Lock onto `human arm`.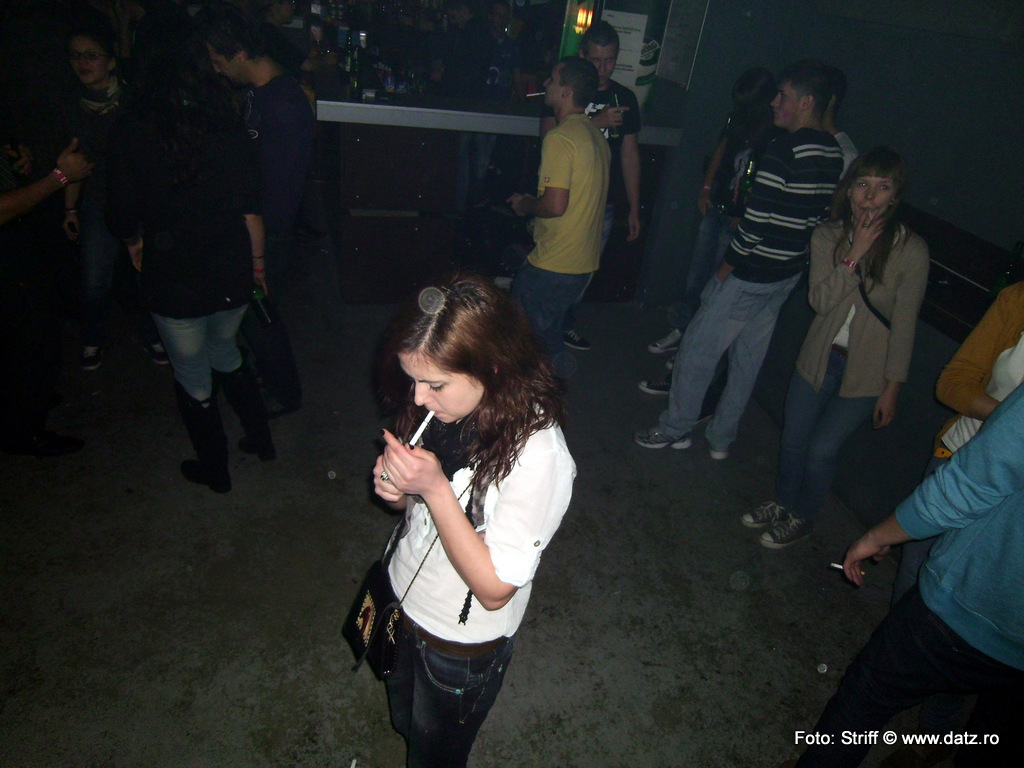
Locked: <bbox>241, 130, 272, 297</bbox>.
